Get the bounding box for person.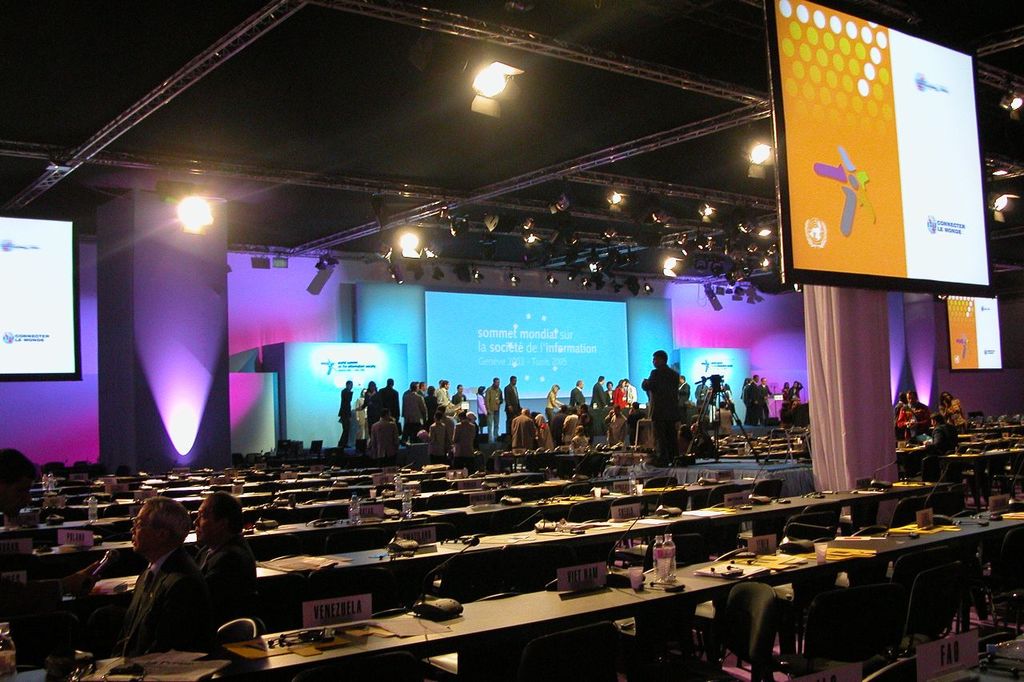
532/409/555/447.
